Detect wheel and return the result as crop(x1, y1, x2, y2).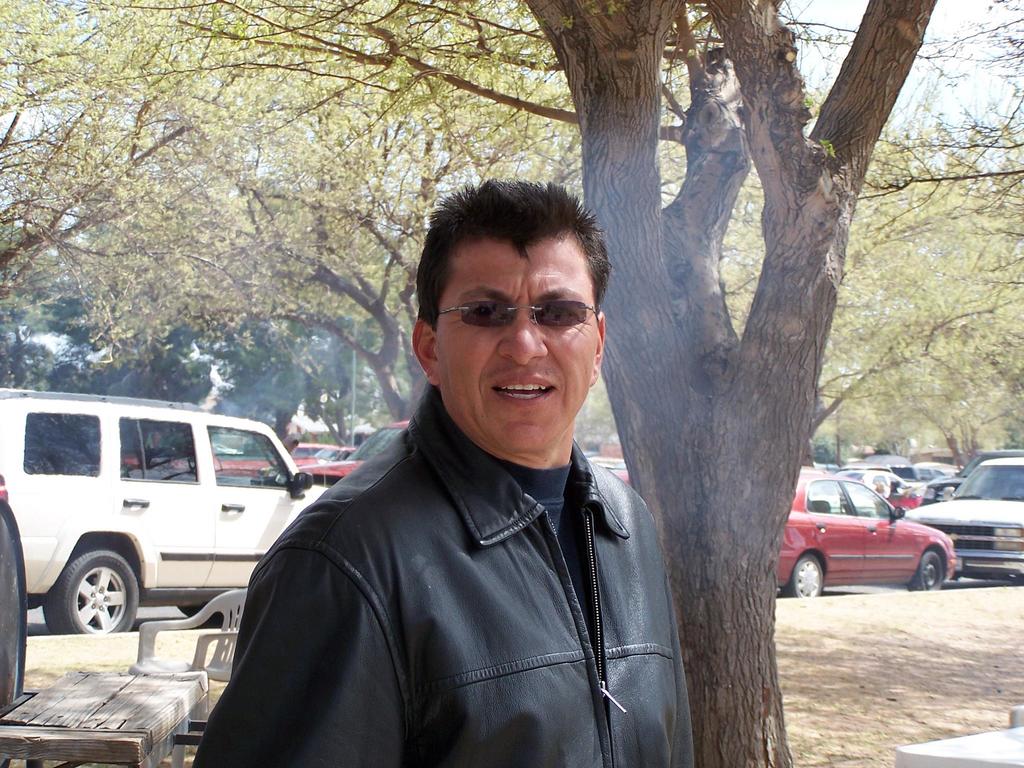
crop(178, 603, 246, 628).
